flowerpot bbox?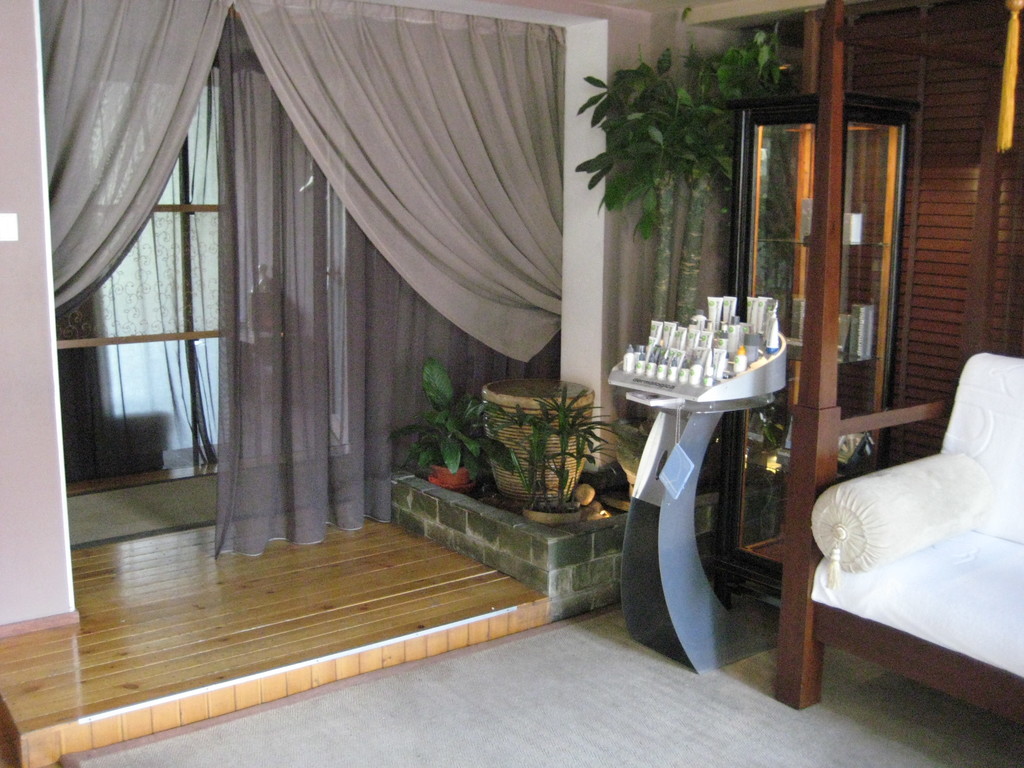
[611, 413, 646, 505]
